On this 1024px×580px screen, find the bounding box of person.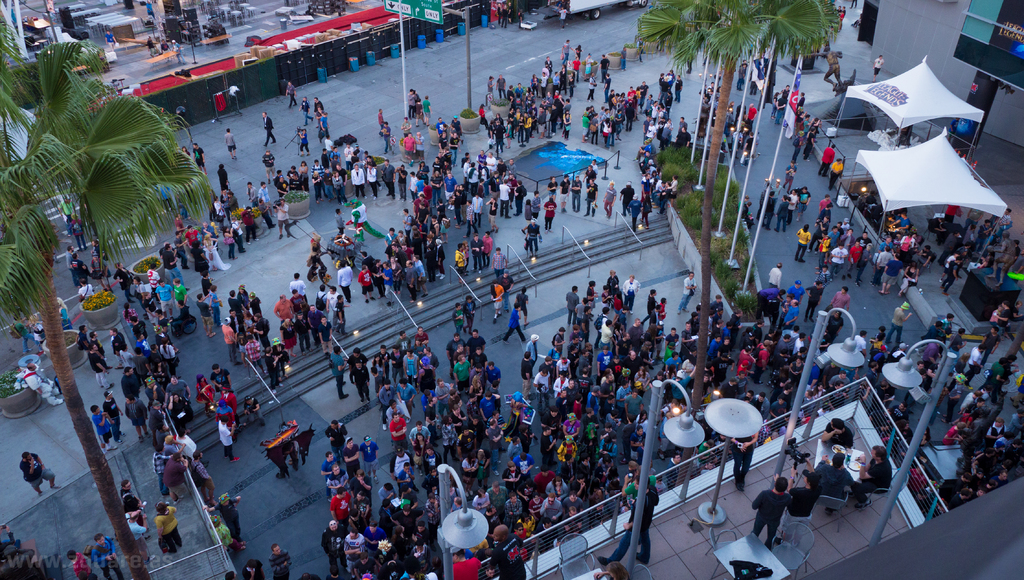
Bounding box: box(749, 474, 792, 552).
